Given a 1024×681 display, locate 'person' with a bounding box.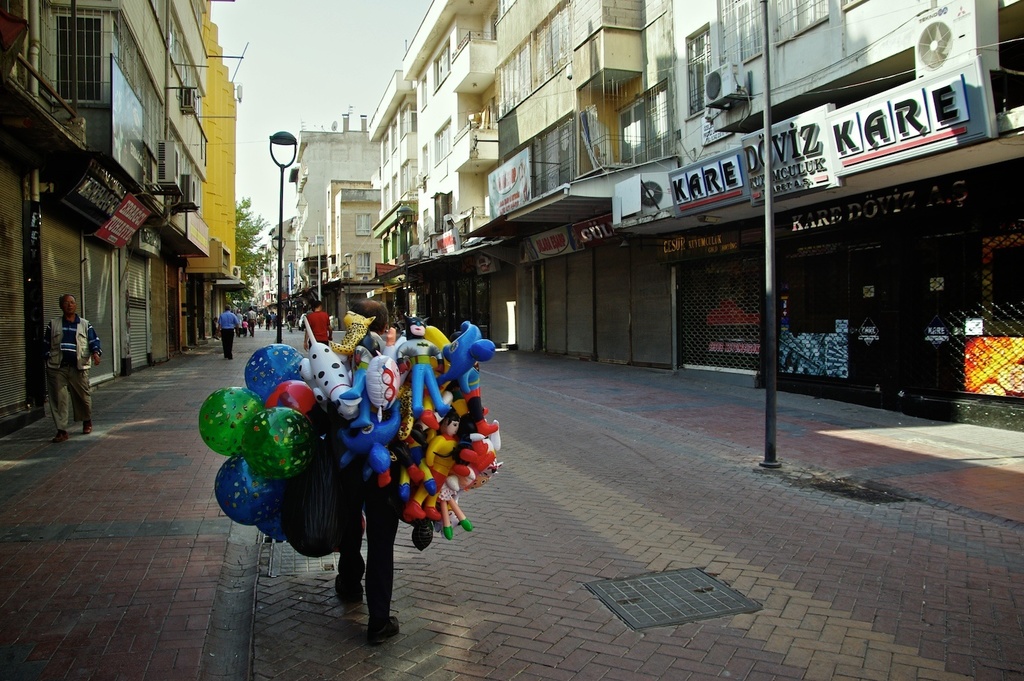
Located: x1=219 y1=307 x2=243 y2=359.
